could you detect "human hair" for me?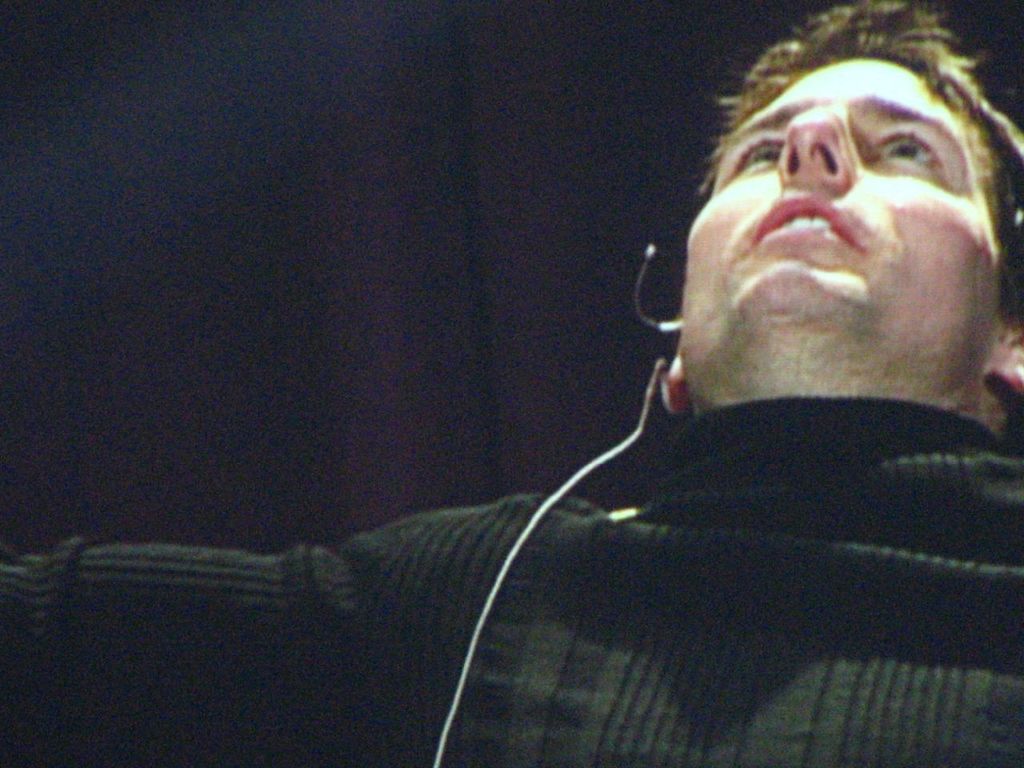
Detection result: (663,6,1019,392).
